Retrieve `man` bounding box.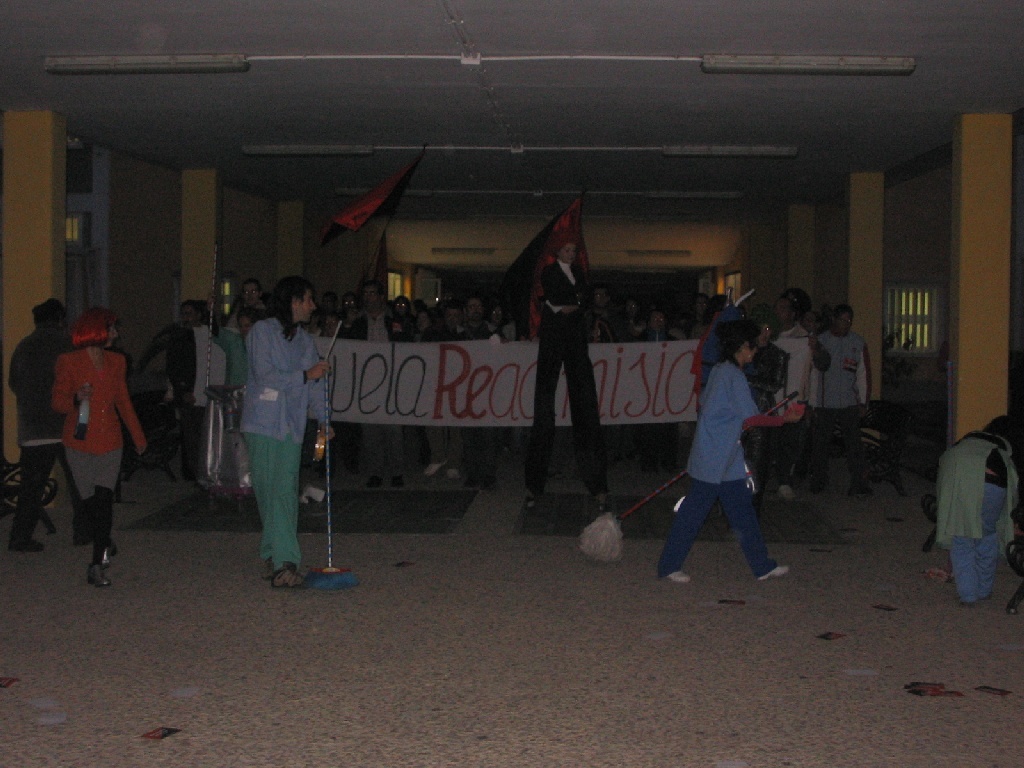
Bounding box: bbox=(239, 276, 336, 599).
